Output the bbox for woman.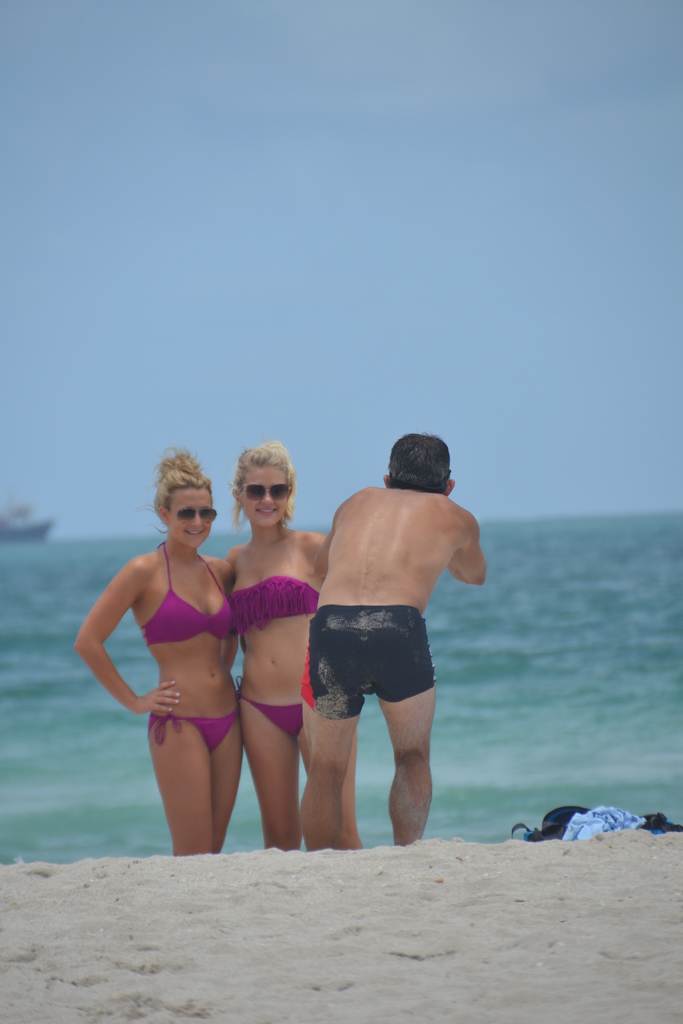
bbox(86, 459, 270, 865).
